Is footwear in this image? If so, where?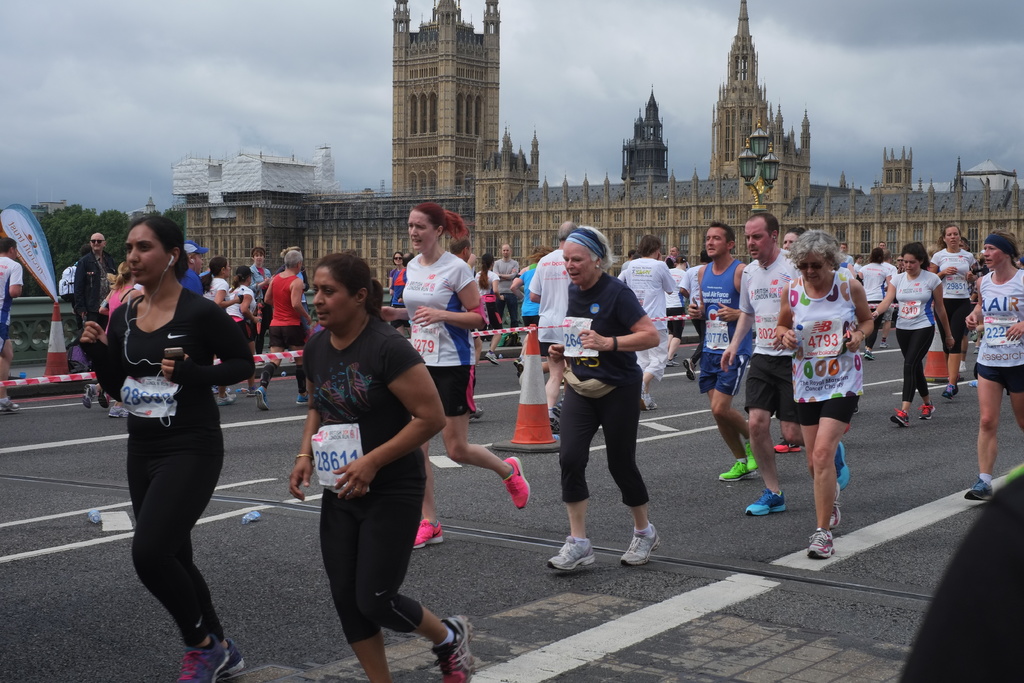
Yes, at crop(246, 384, 259, 399).
